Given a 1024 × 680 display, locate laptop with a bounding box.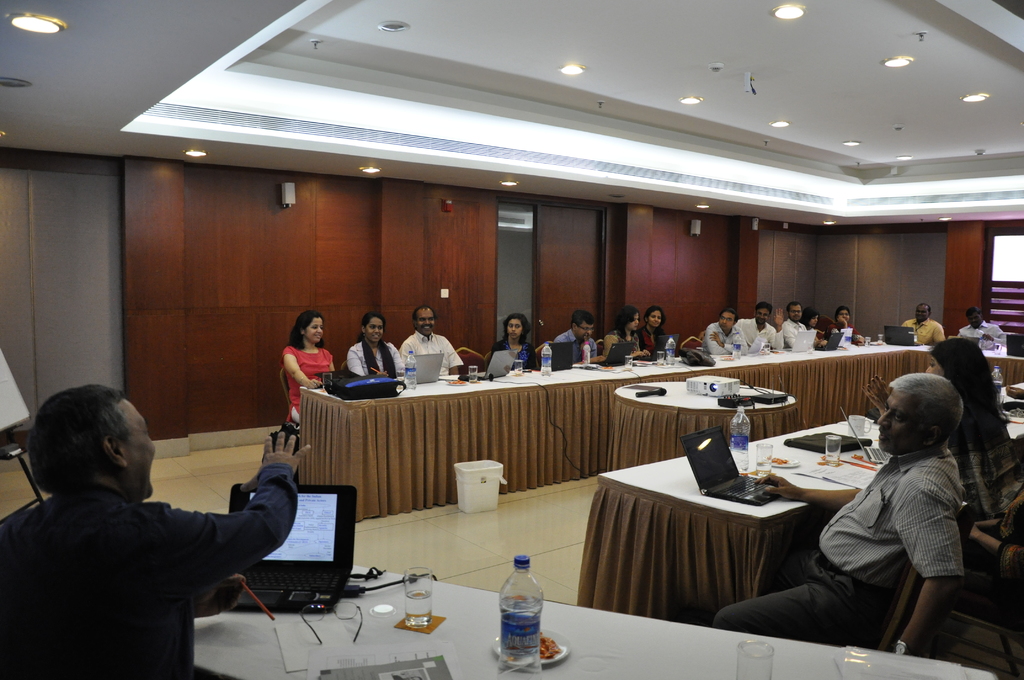
Located: 590/342/635/364.
